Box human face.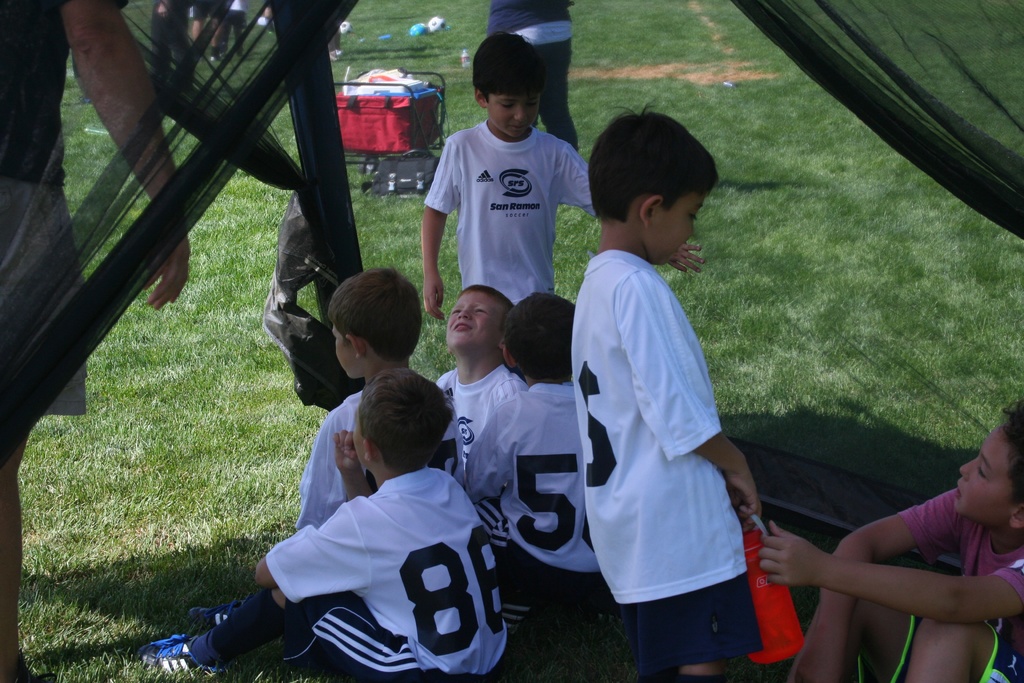
<bbox>660, 183, 708, 254</bbox>.
